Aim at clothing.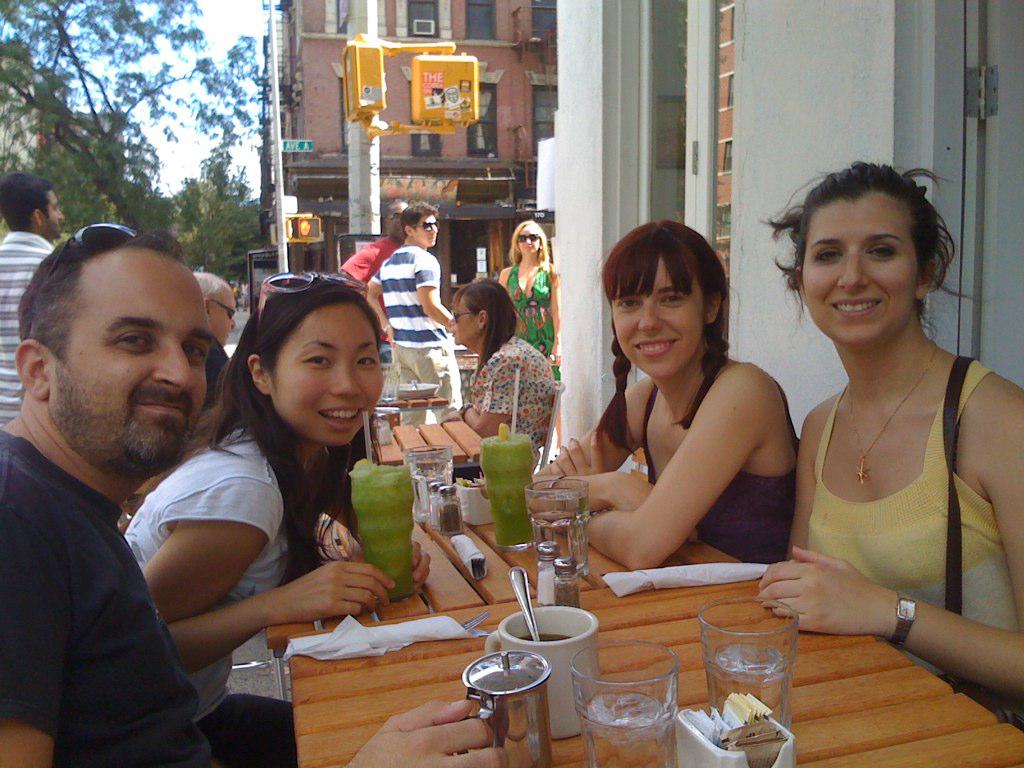
Aimed at [796,347,1023,723].
